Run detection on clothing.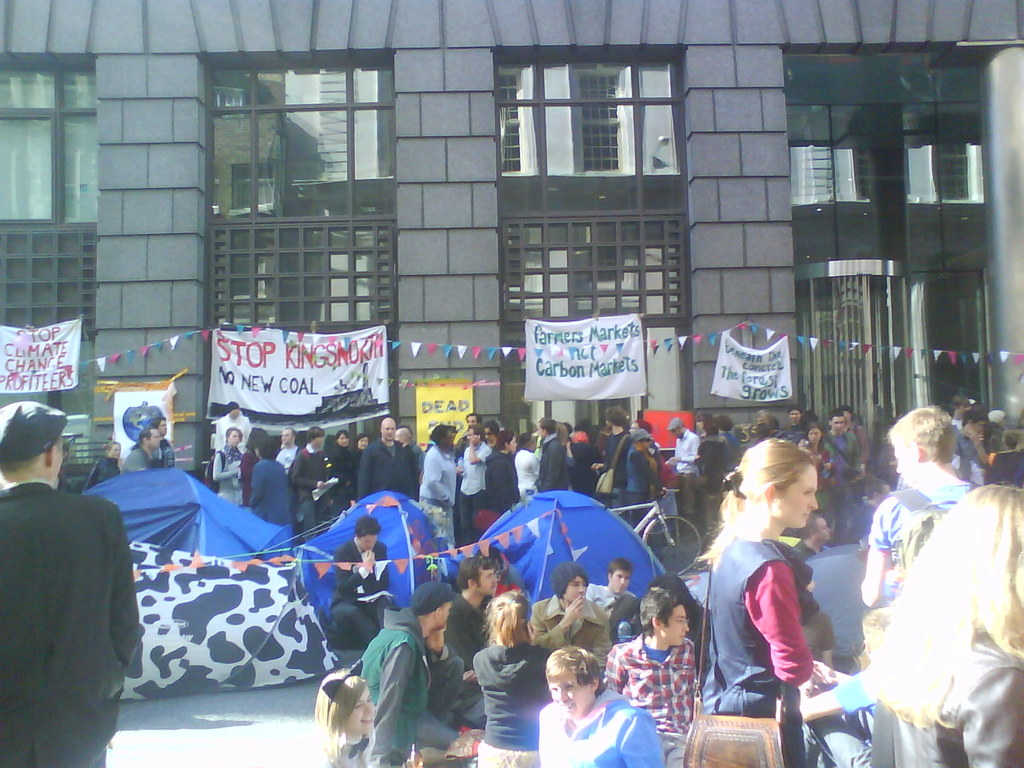
Result: left=445, top=595, right=490, bottom=728.
